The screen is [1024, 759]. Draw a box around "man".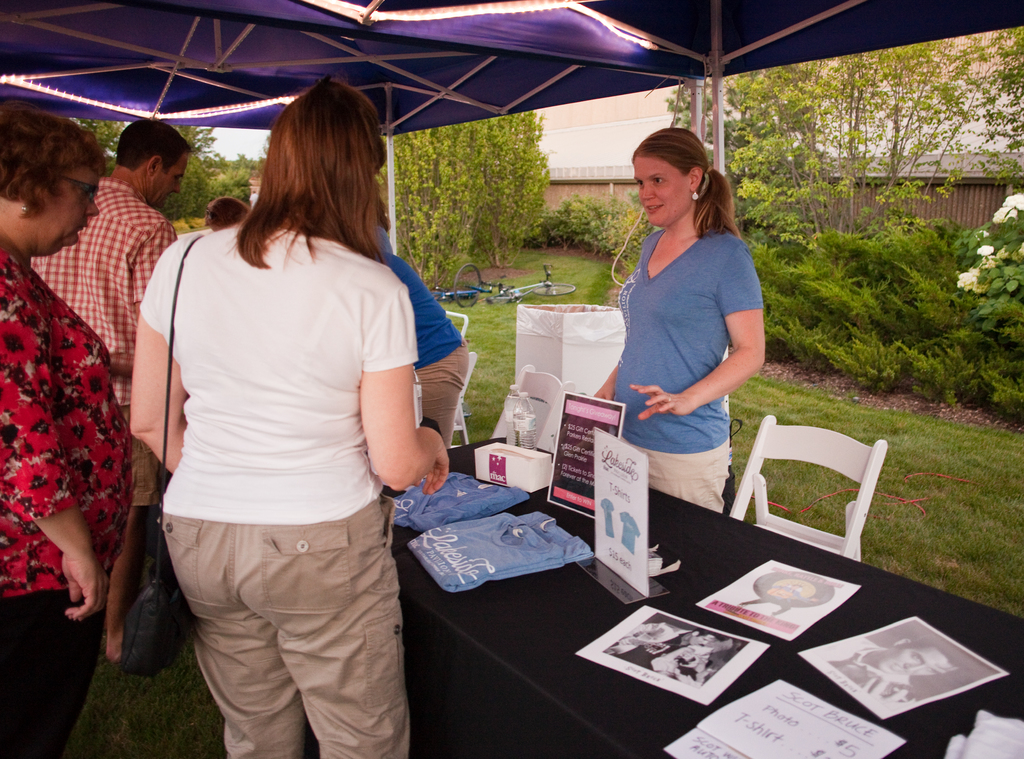
[26, 117, 193, 659].
